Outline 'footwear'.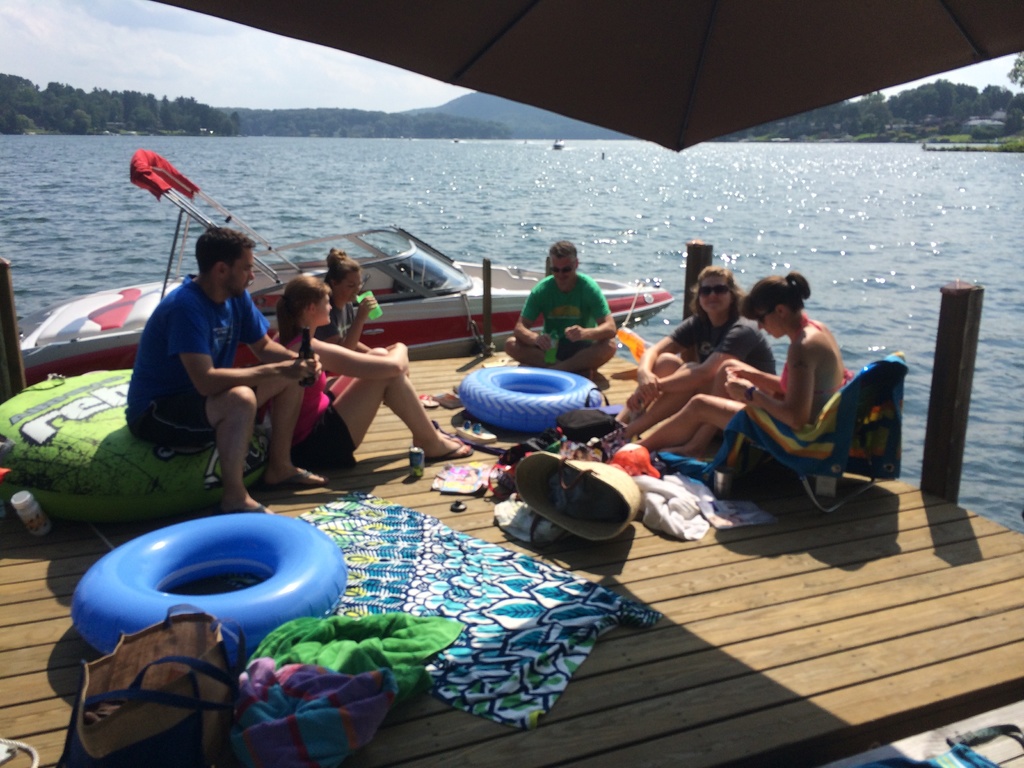
Outline: (422,442,472,458).
